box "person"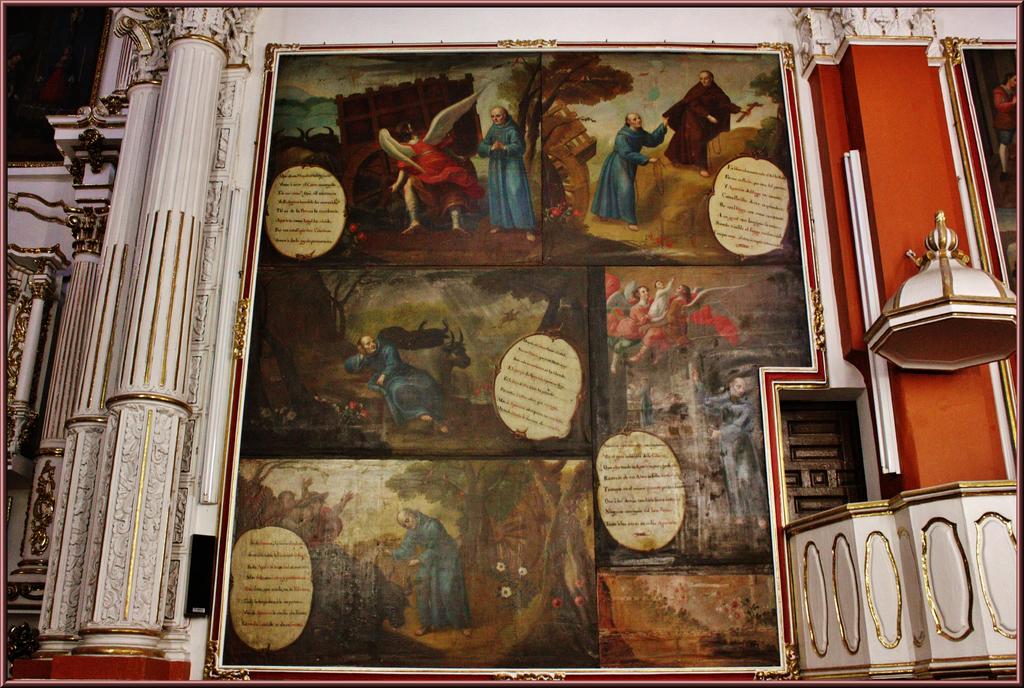
bbox=[687, 361, 767, 530]
